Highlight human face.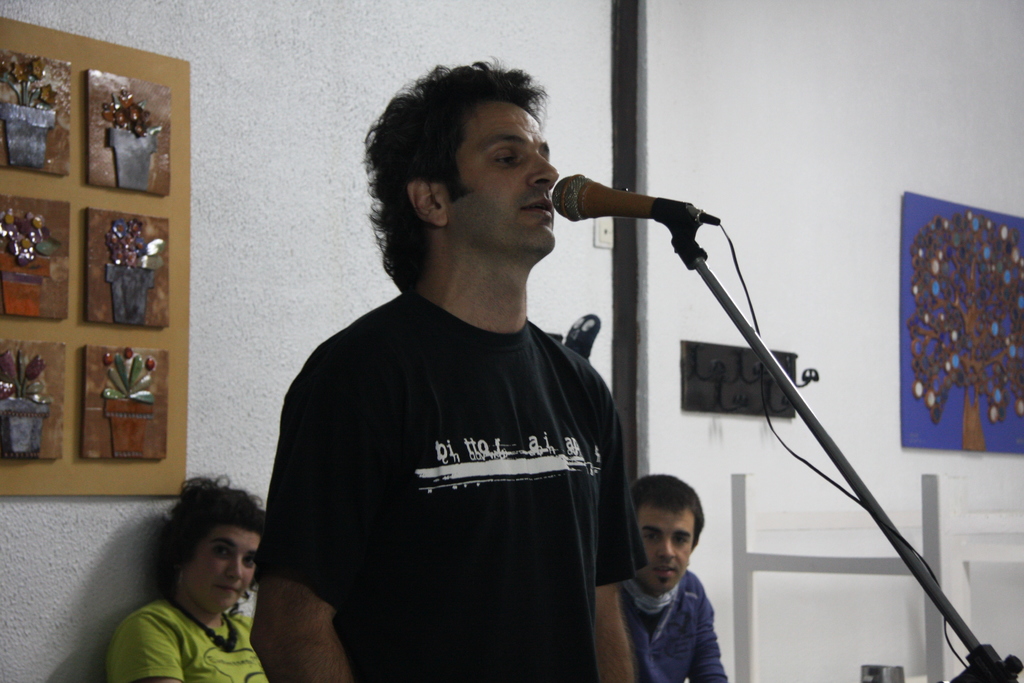
Highlighted region: 180,525,260,617.
